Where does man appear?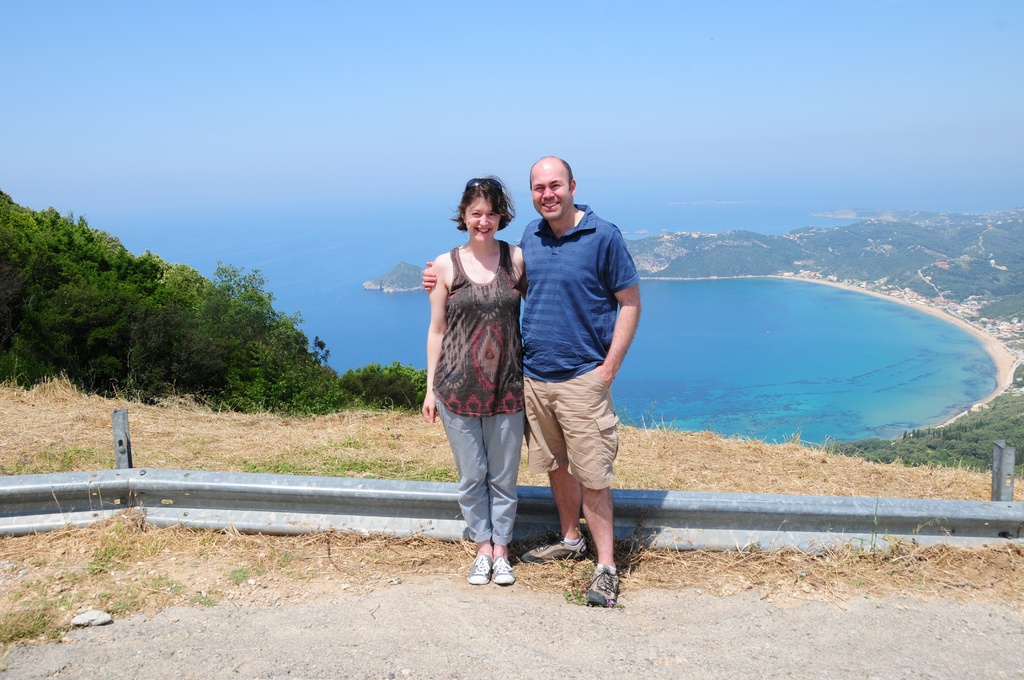
Appears at BBox(422, 153, 649, 602).
